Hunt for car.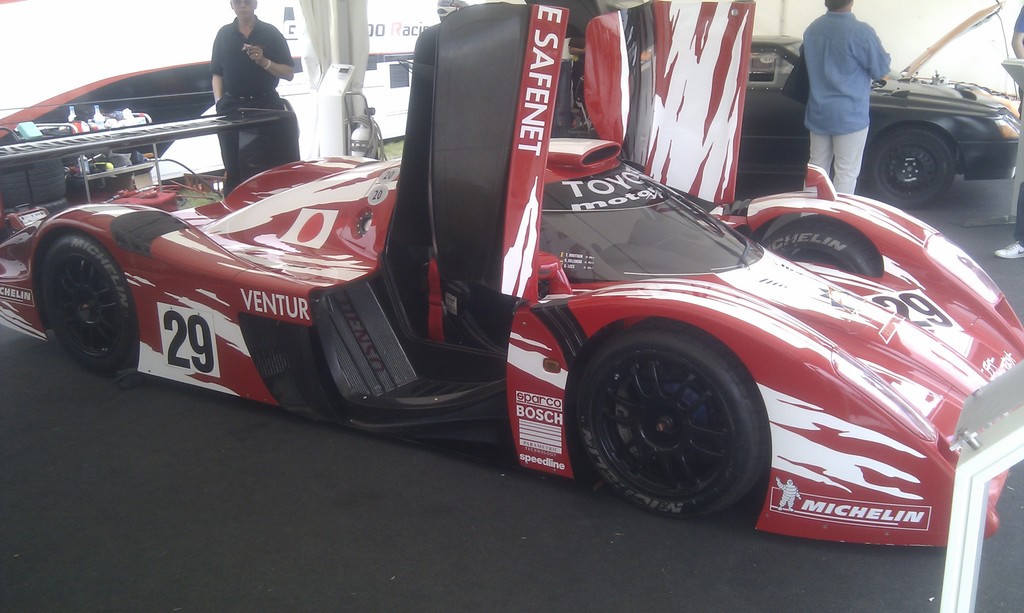
Hunted down at 731, 33, 1023, 215.
